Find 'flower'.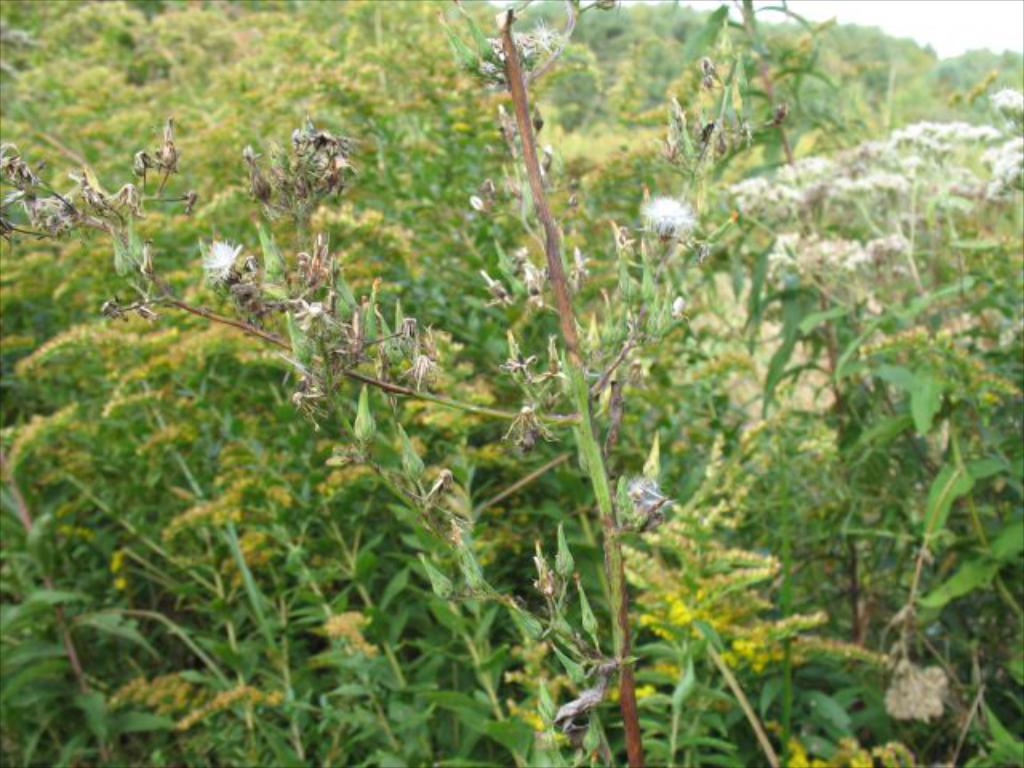
{"x1": 200, "y1": 235, "x2": 246, "y2": 278}.
